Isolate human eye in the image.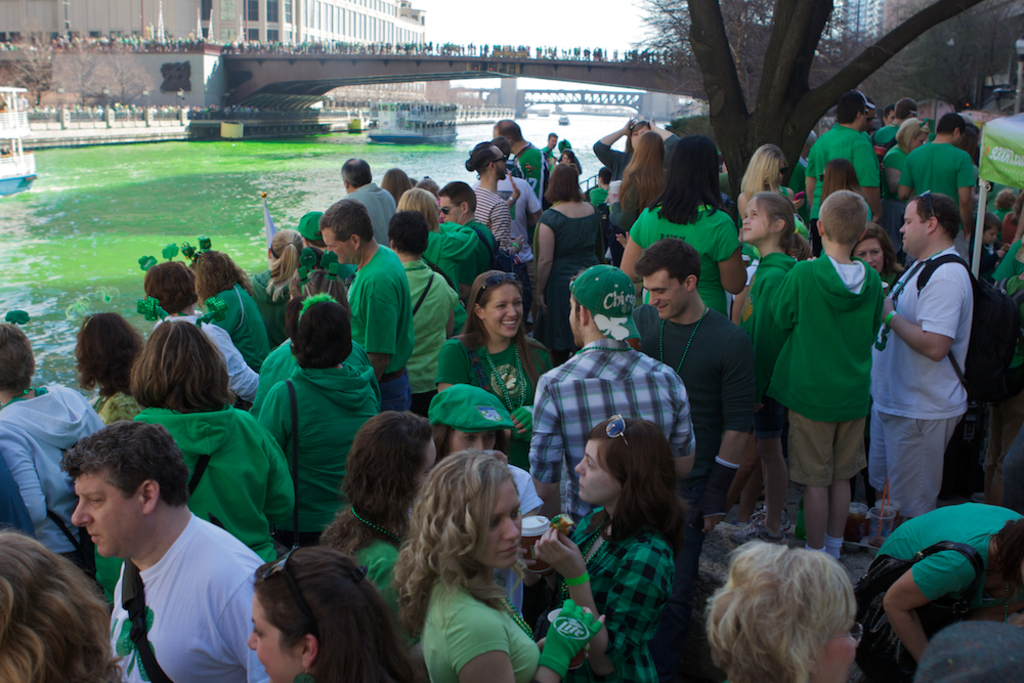
Isolated region: crop(749, 209, 758, 218).
